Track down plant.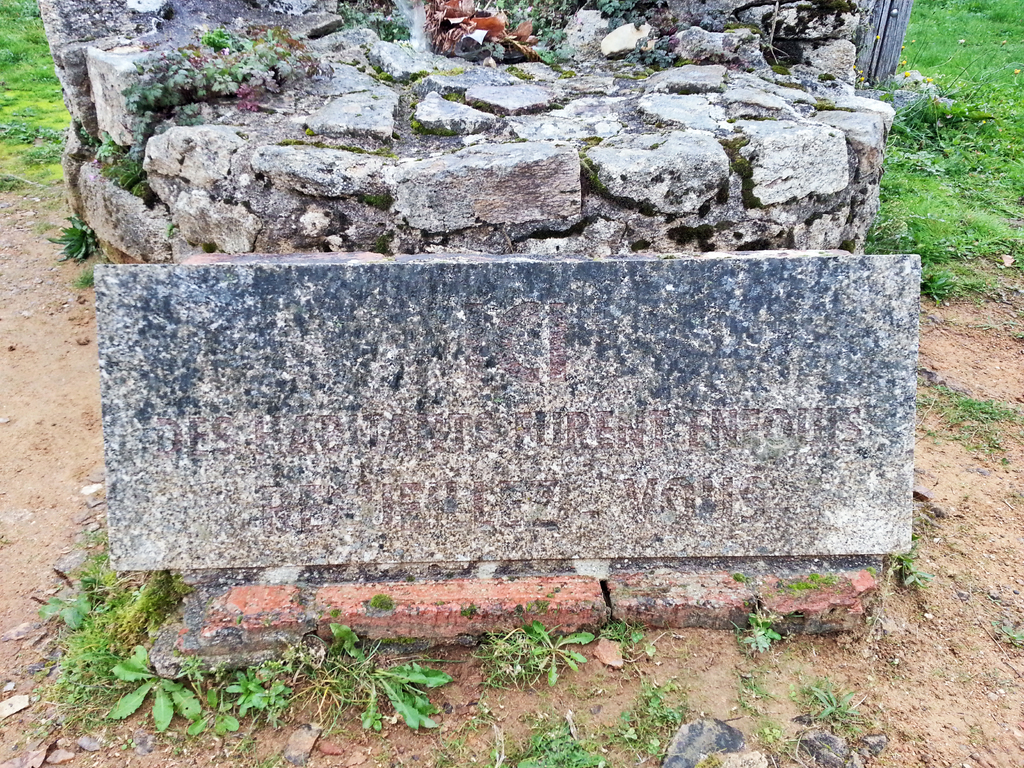
Tracked to <box>605,688,681,759</box>.
